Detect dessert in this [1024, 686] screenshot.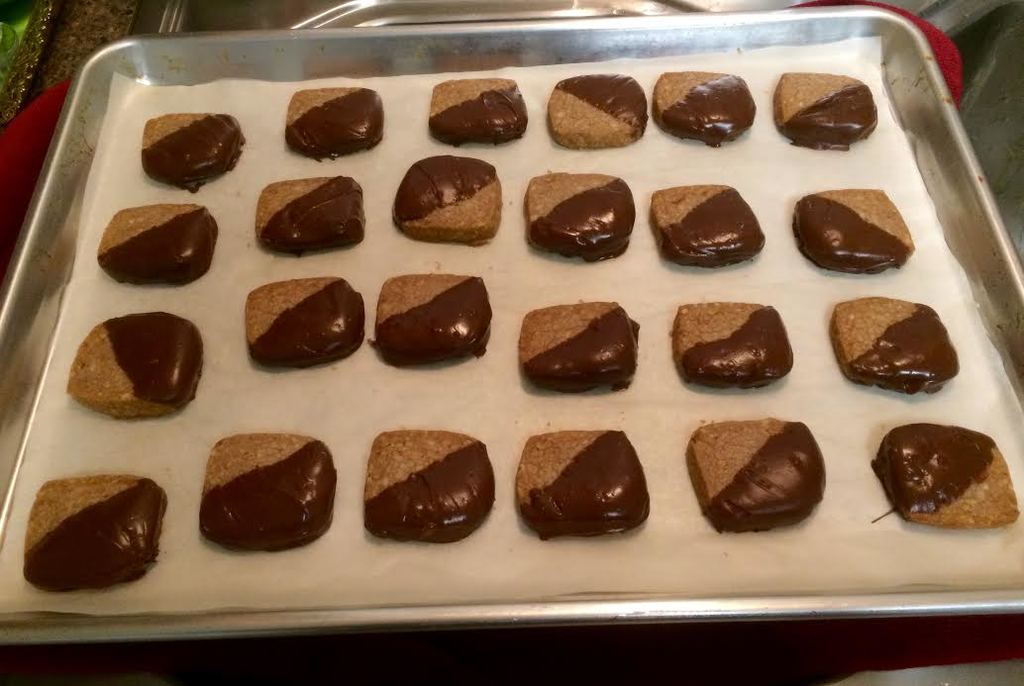
Detection: crop(786, 172, 907, 279).
